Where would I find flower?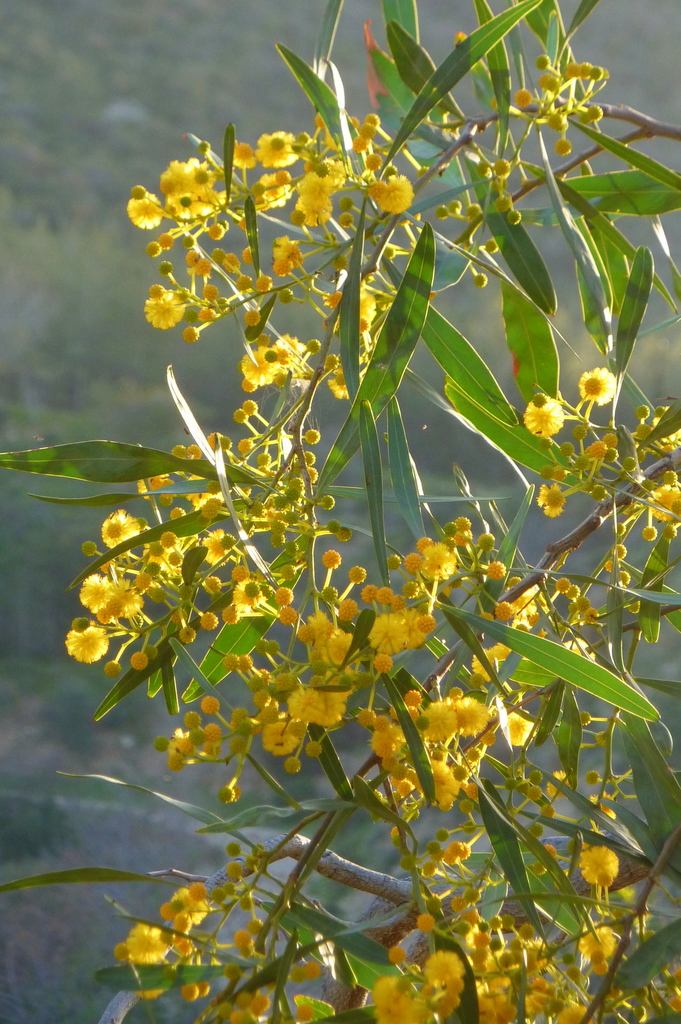
At 197, 524, 231, 565.
